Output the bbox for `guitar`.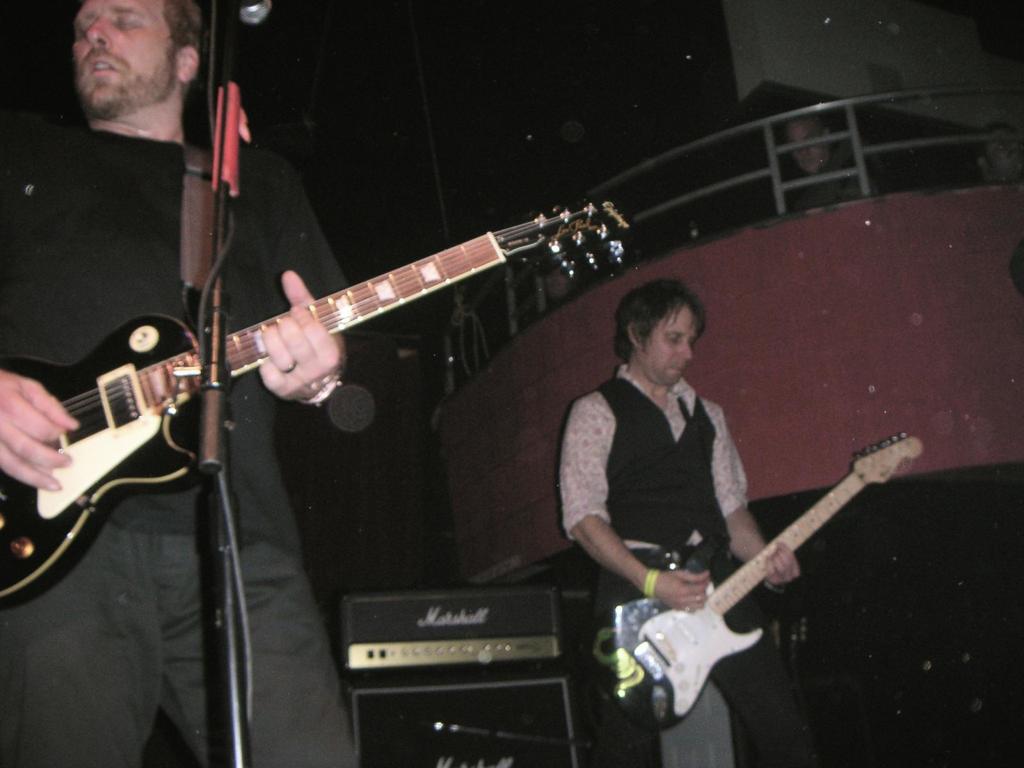
580/429/925/740.
